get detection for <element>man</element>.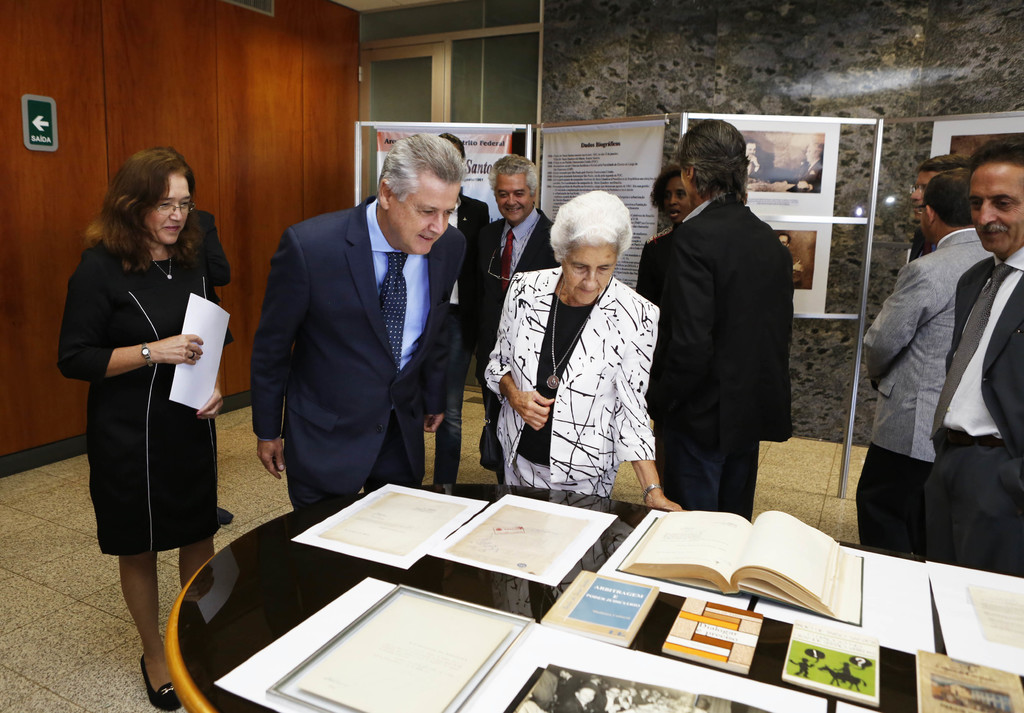
Detection: locate(234, 119, 486, 546).
